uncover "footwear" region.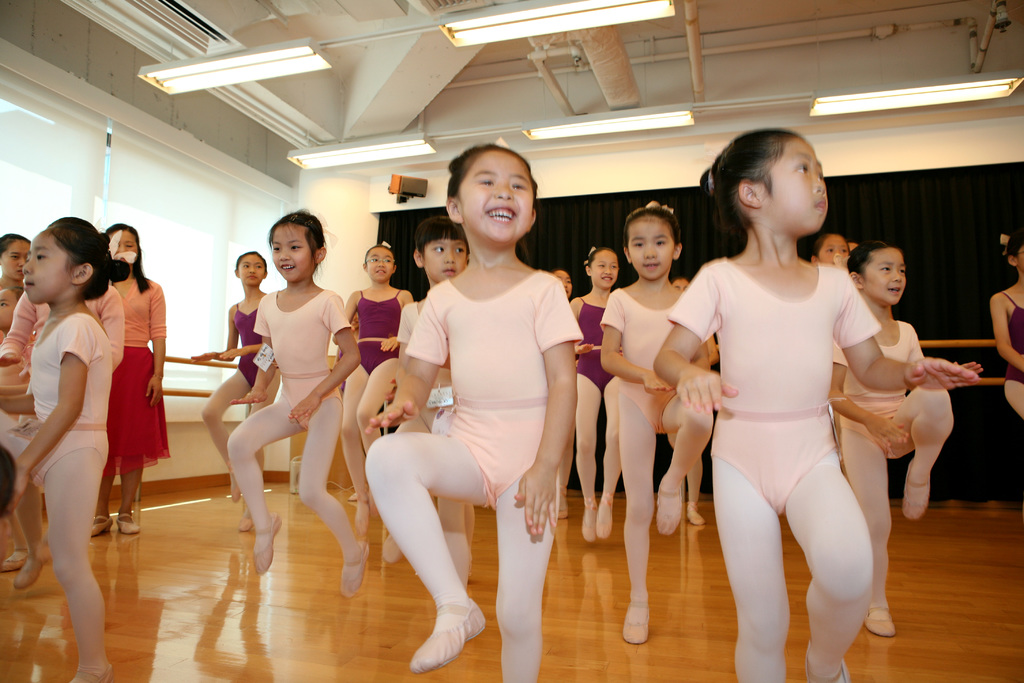
Uncovered: crop(254, 509, 286, 577).
